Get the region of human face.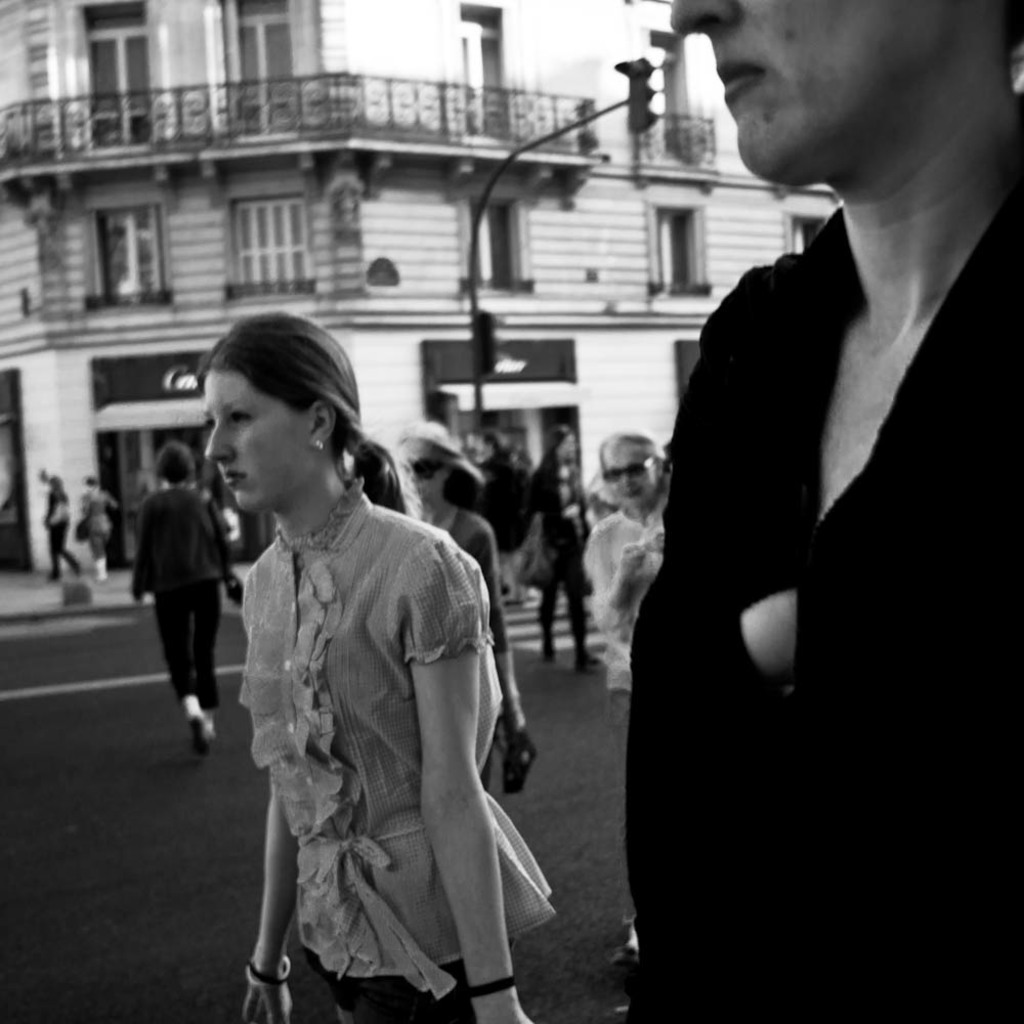
603,441,654,501.
